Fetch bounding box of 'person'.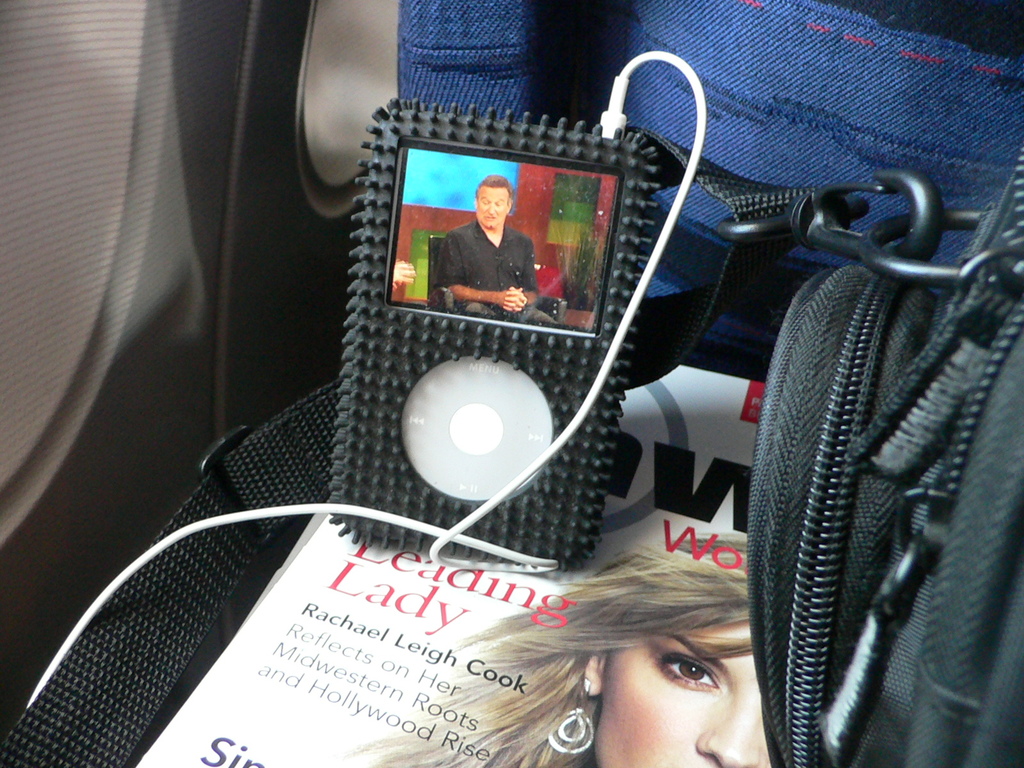
Bbox: 345 461 774 767.
